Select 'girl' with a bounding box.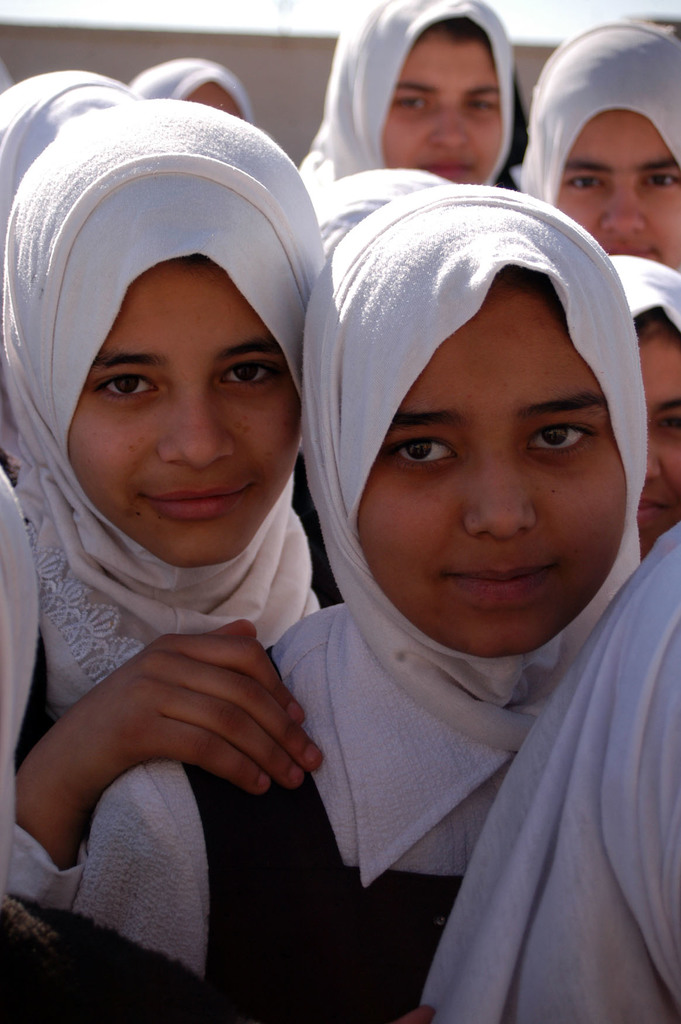
left=519, top=17, right=680, bottom=273.
